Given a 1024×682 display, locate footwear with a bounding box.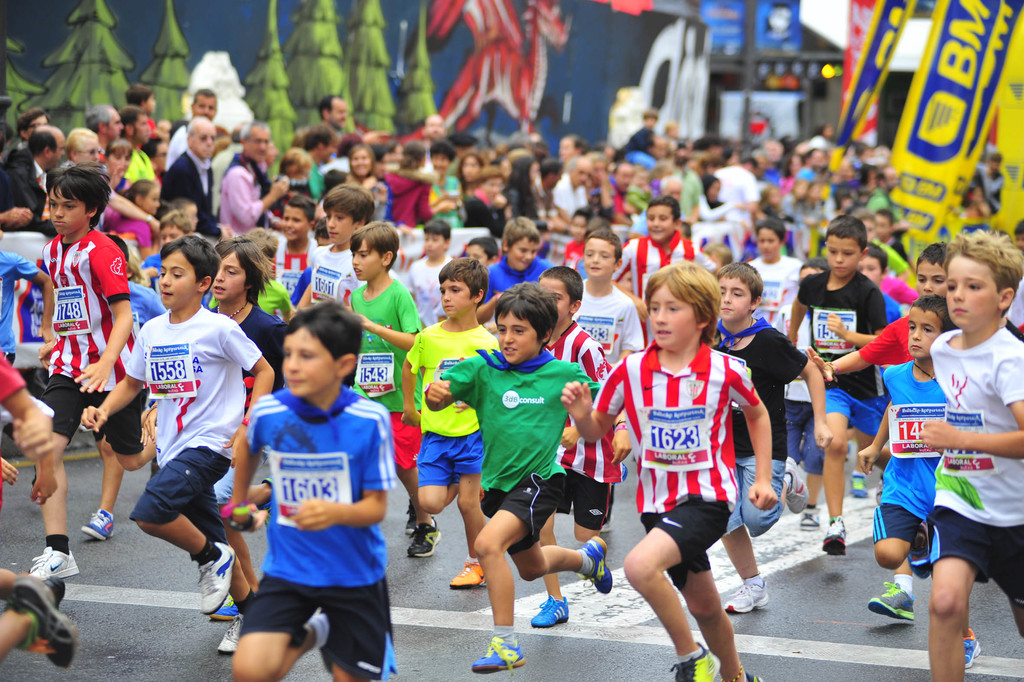
Located: l=719, t=573, r=771, b=613.
